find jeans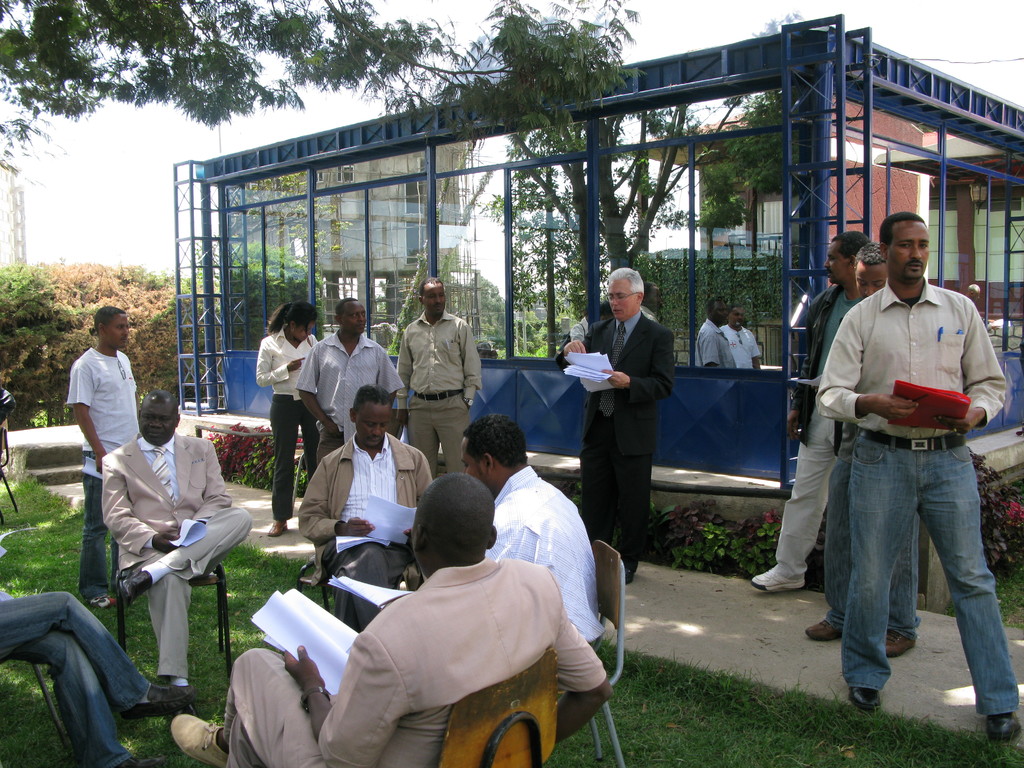
locate(77, 476, 118, 592)
